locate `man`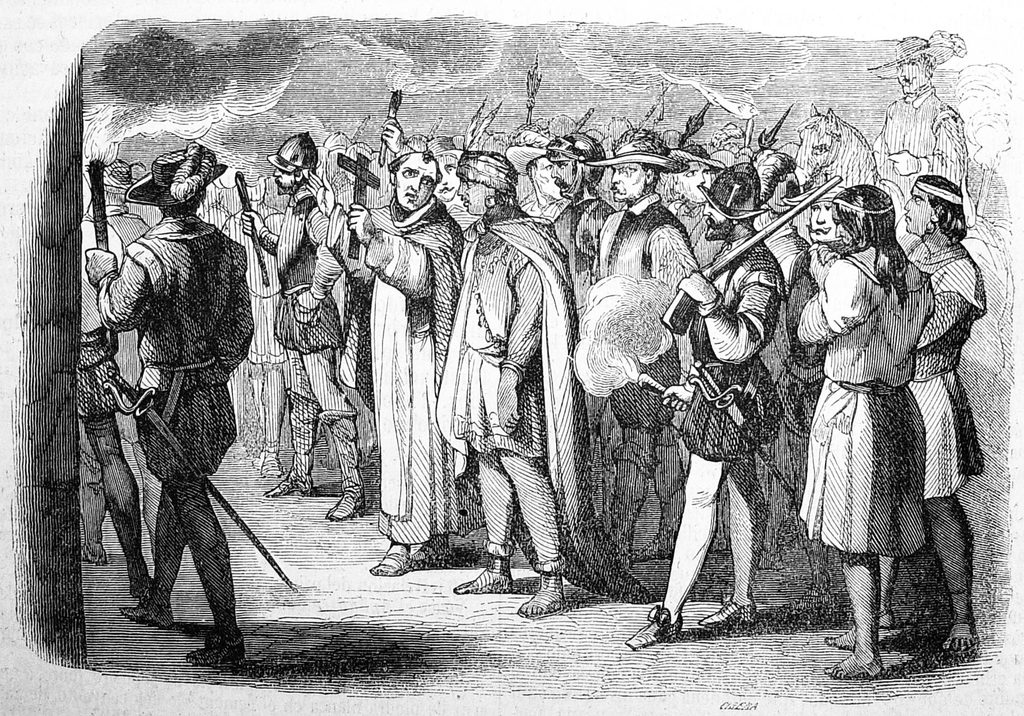
bbox(904, 163, 986, 671)
